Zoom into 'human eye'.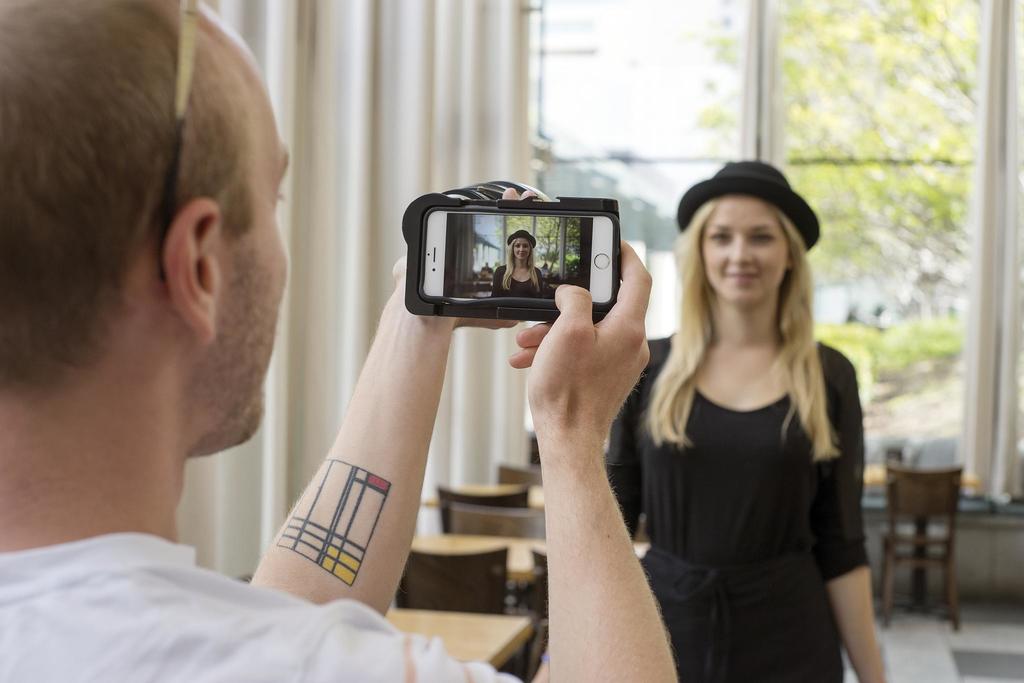
Zoom target: 744, 231, 774, 242.
